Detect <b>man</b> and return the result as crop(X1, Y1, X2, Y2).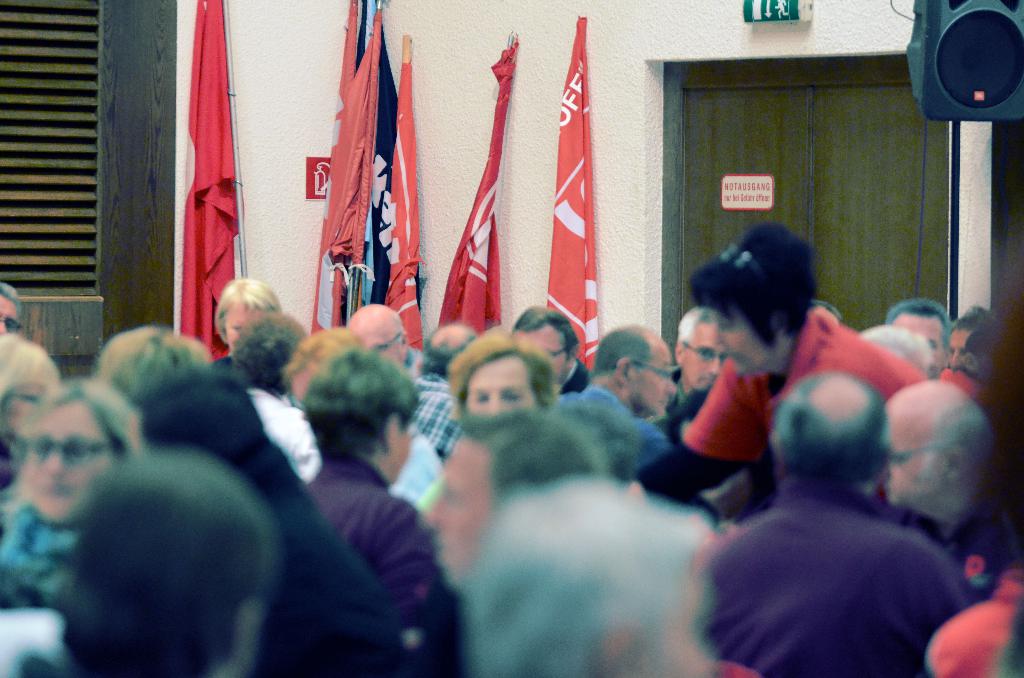
crop(509, 307, 598, 398).
